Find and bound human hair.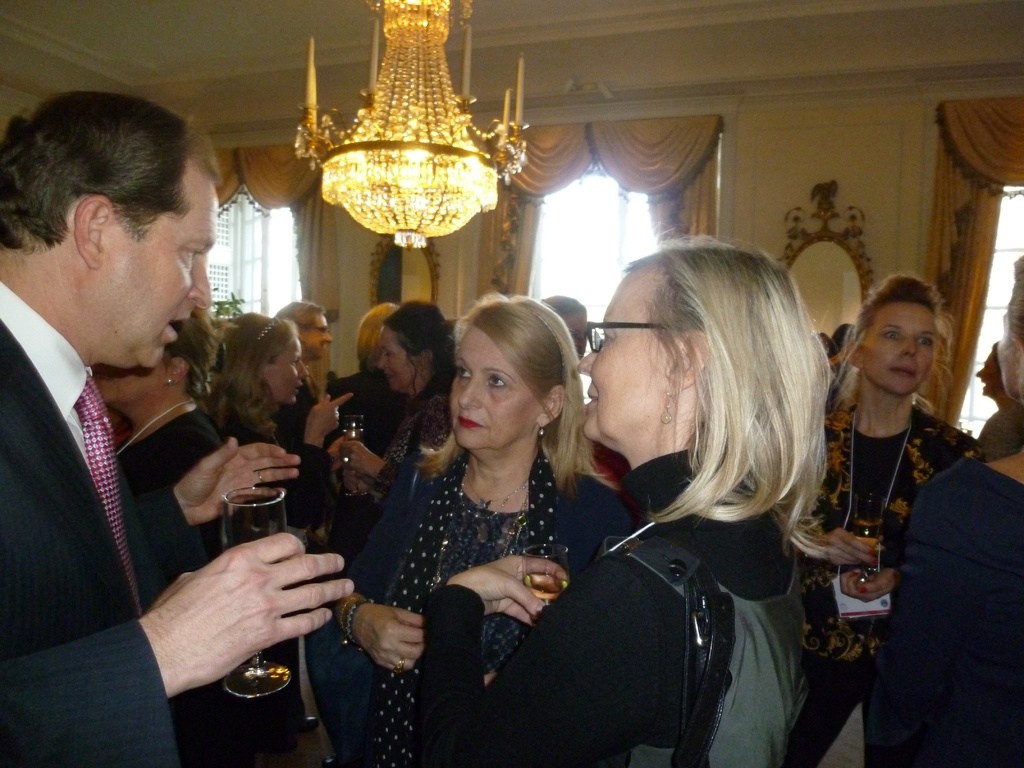
Bound: rect(202, 311, 300, 437).
